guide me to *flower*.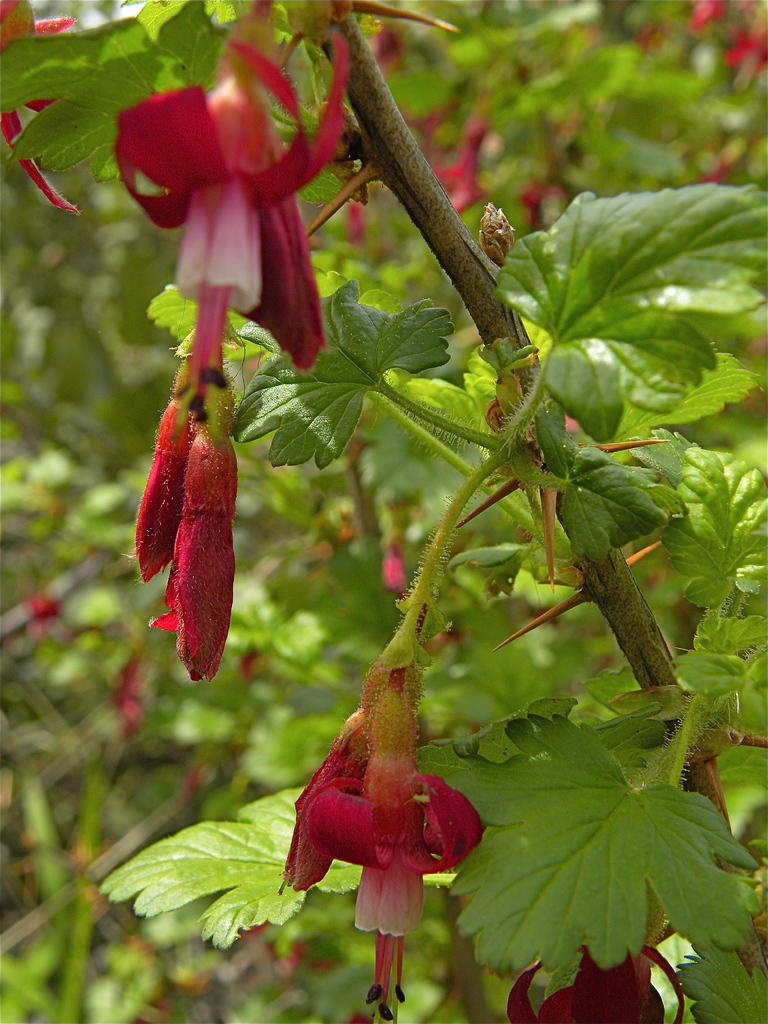
Guidance: l=0, t=0, r=93, b=216.
